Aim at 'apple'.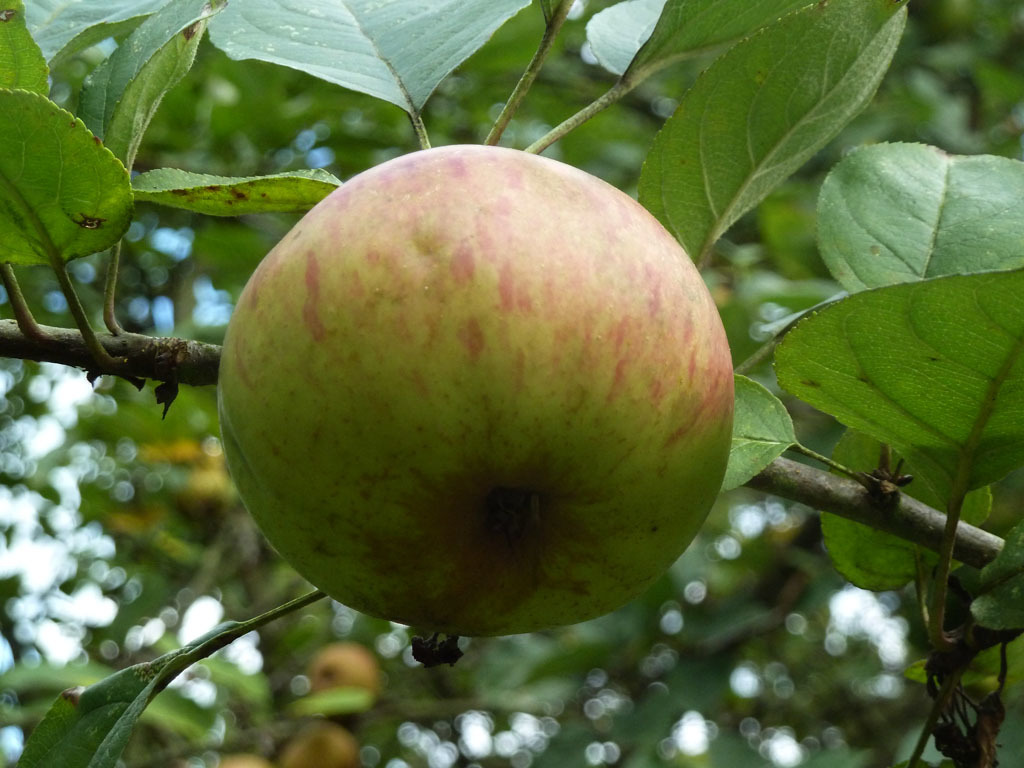
Aimed at Rect(200, 135, 734, 676).
